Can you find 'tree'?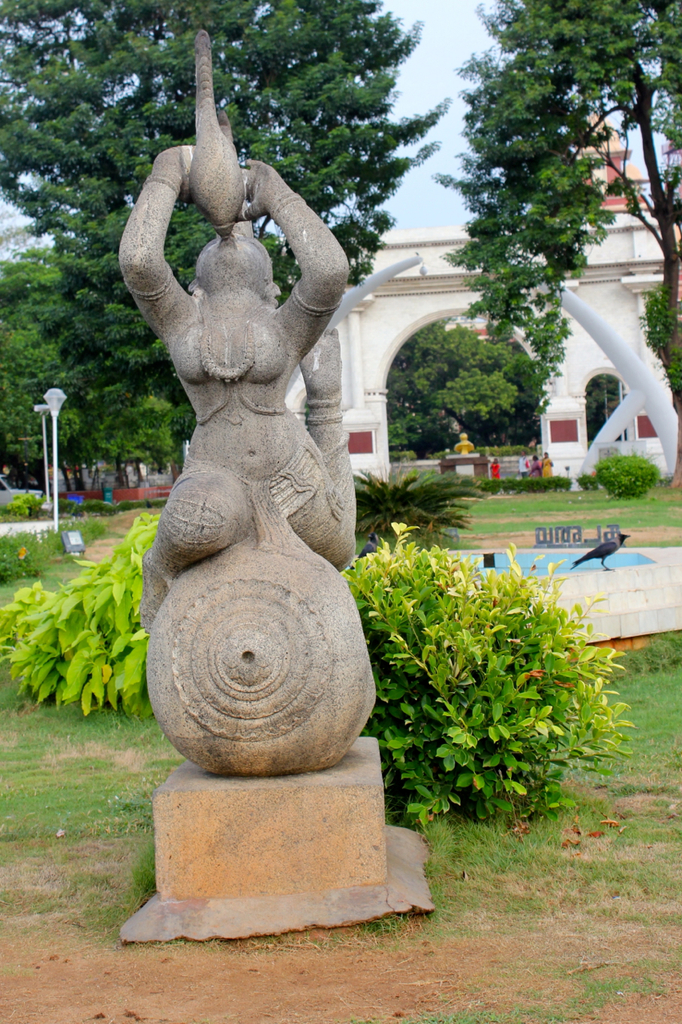
Yes, bounding box: <bbox>383, 322, 545, 462</bbox>.
